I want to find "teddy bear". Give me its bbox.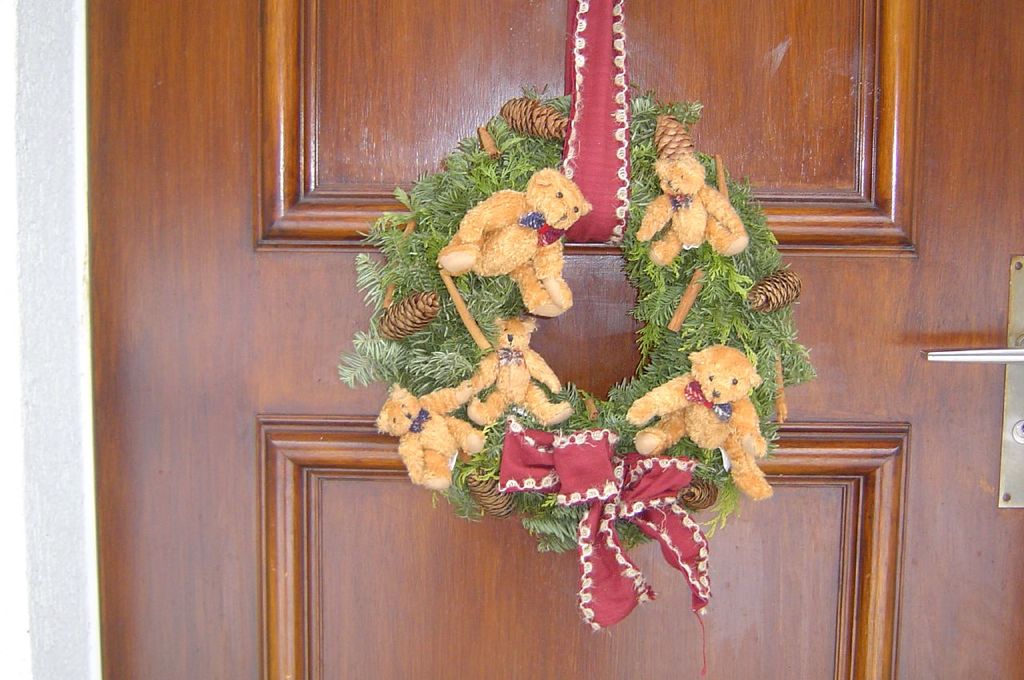
[x1=454, y1=306, x2=572, y2=426].
